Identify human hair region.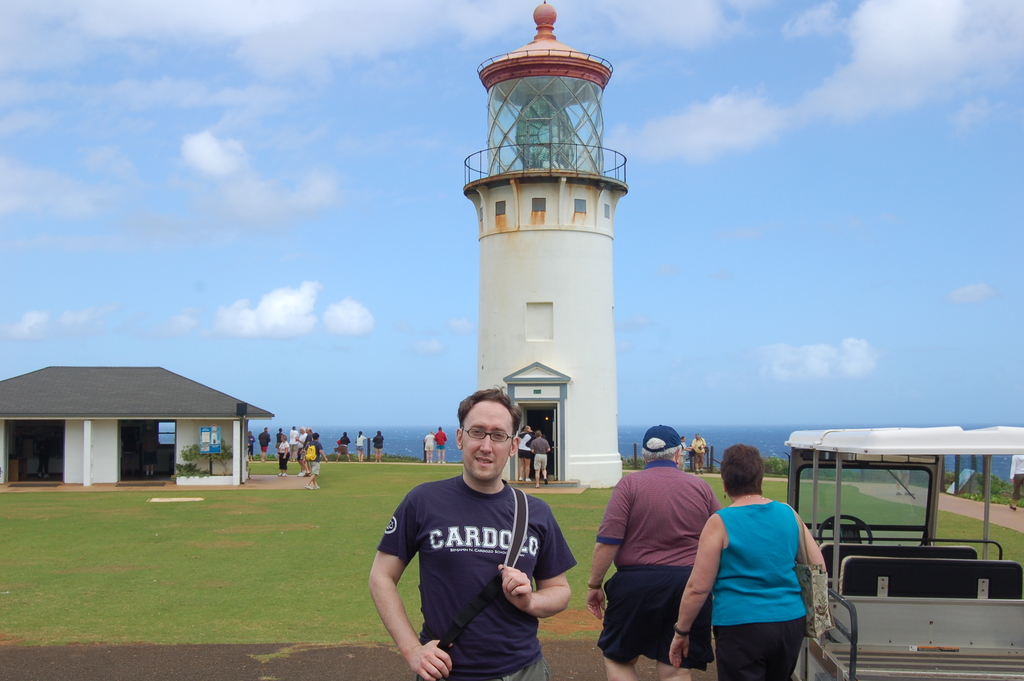
Region: bbox=(718, 441, 768, 493).
